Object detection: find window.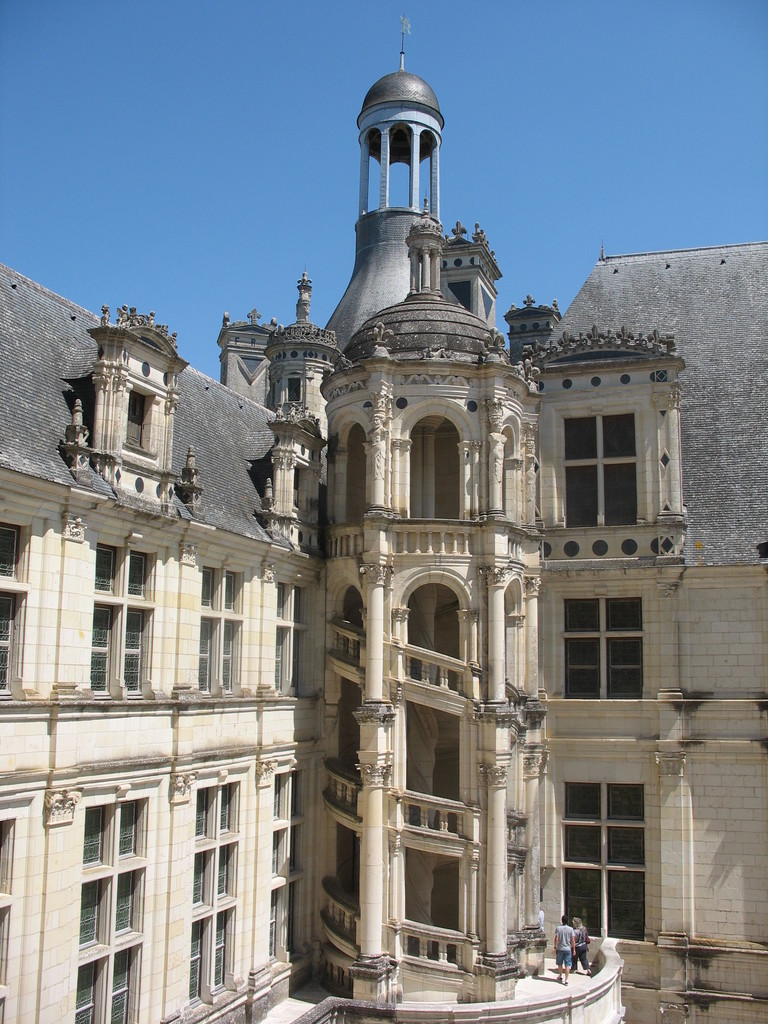
box(558, 591, 650, 701).
